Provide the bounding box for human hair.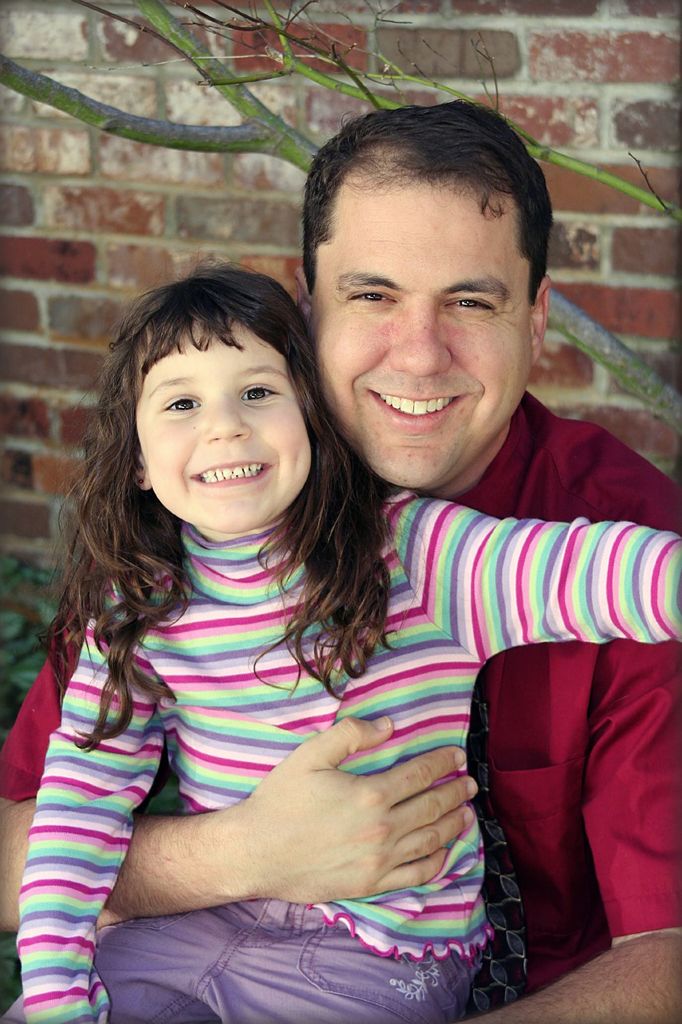
bbox=(36, 261, 393, 749).
